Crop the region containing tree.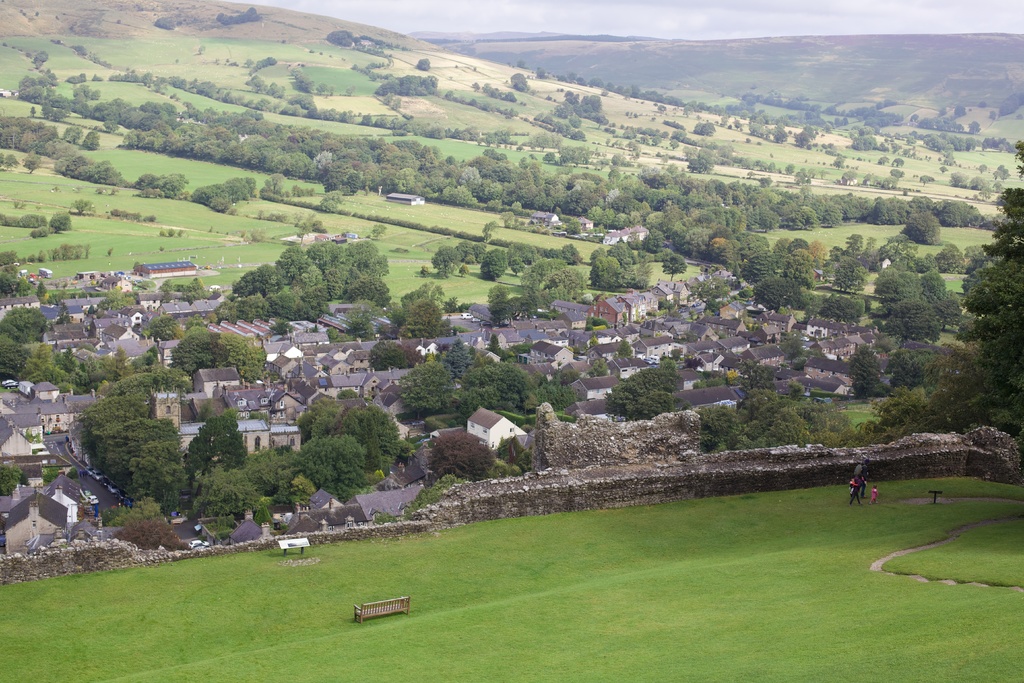
Crop region: <bbox>564, 89, 580, 104</bbox>.
